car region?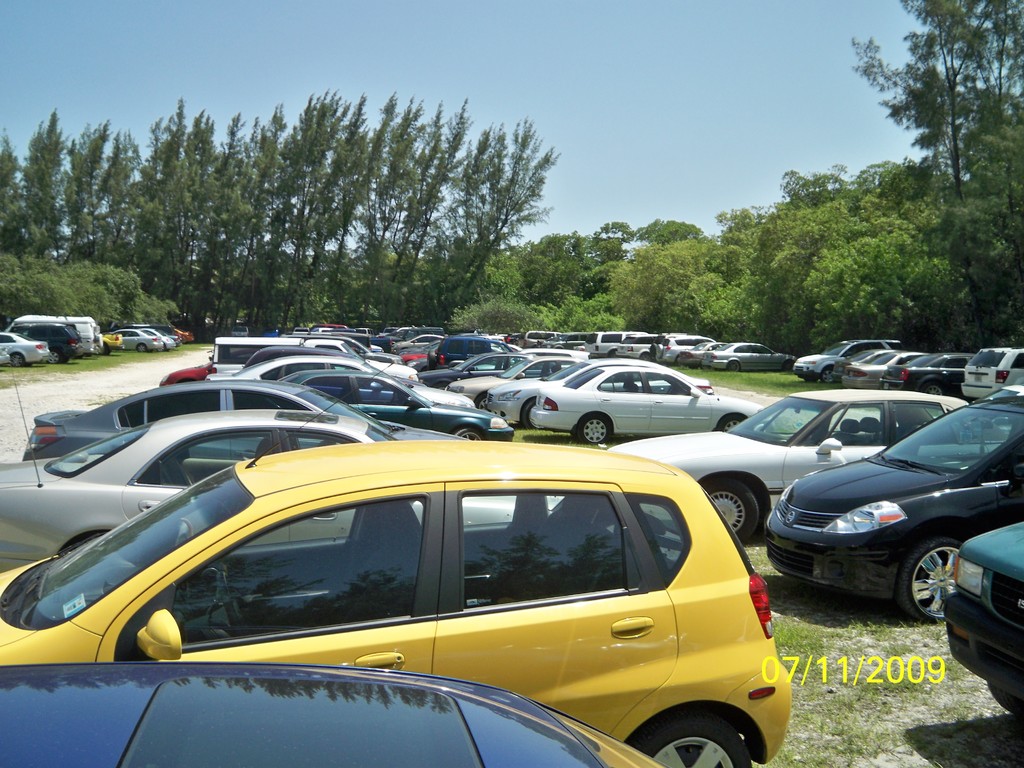
(540,330,589,352)
